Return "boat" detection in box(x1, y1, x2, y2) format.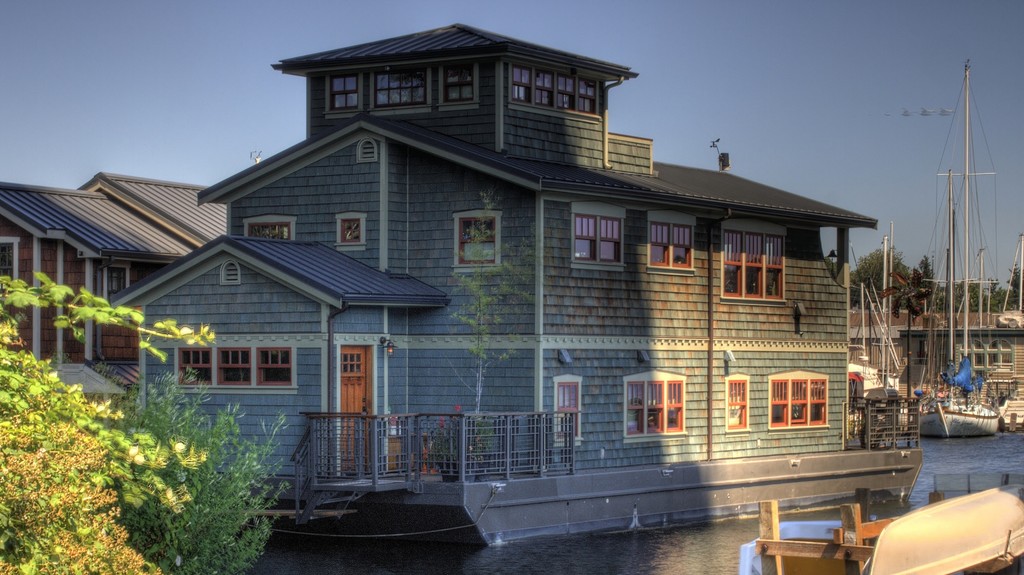
box(845, 239, 918, 441).
